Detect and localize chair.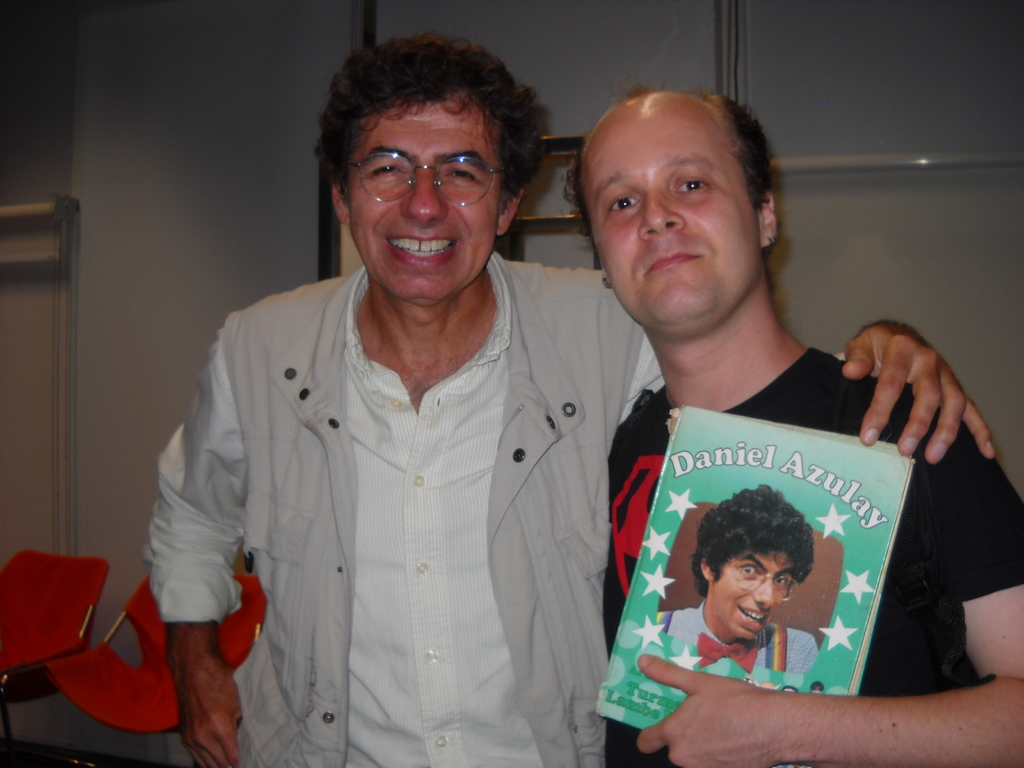
Localized at <box>0,547,112,757</box>.
